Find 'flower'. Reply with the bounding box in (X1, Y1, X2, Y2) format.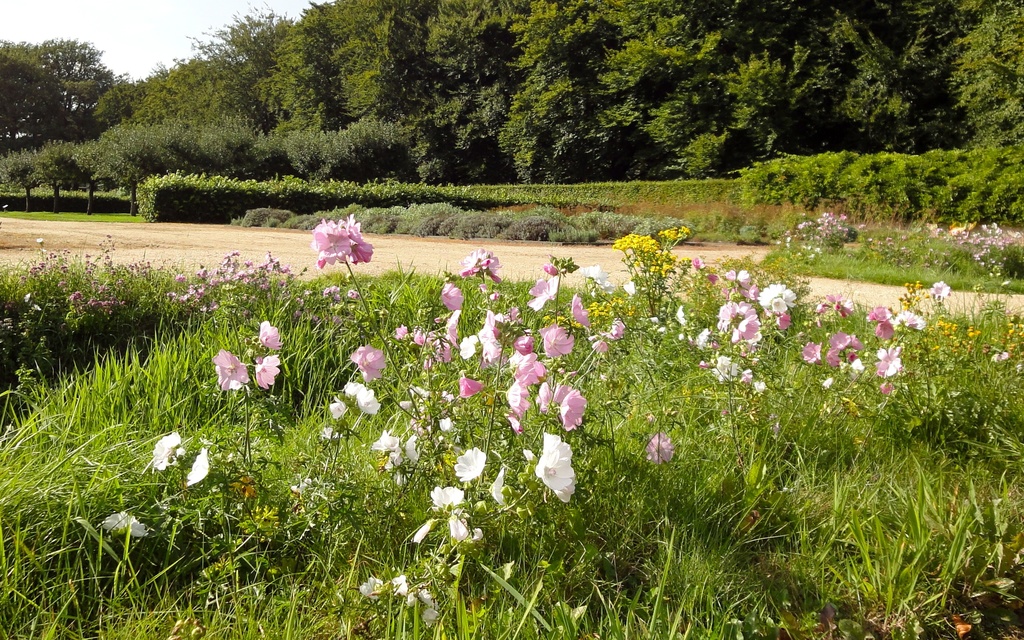
(211, 347, 250, 390).
